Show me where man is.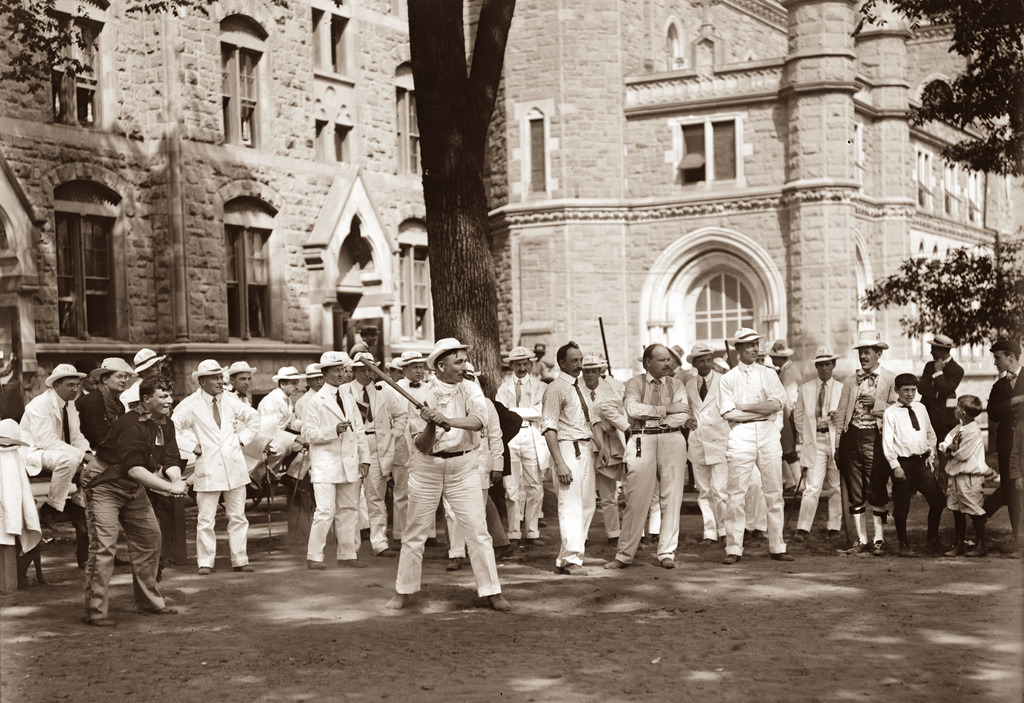
man is at (383, 352, 432, 545).
